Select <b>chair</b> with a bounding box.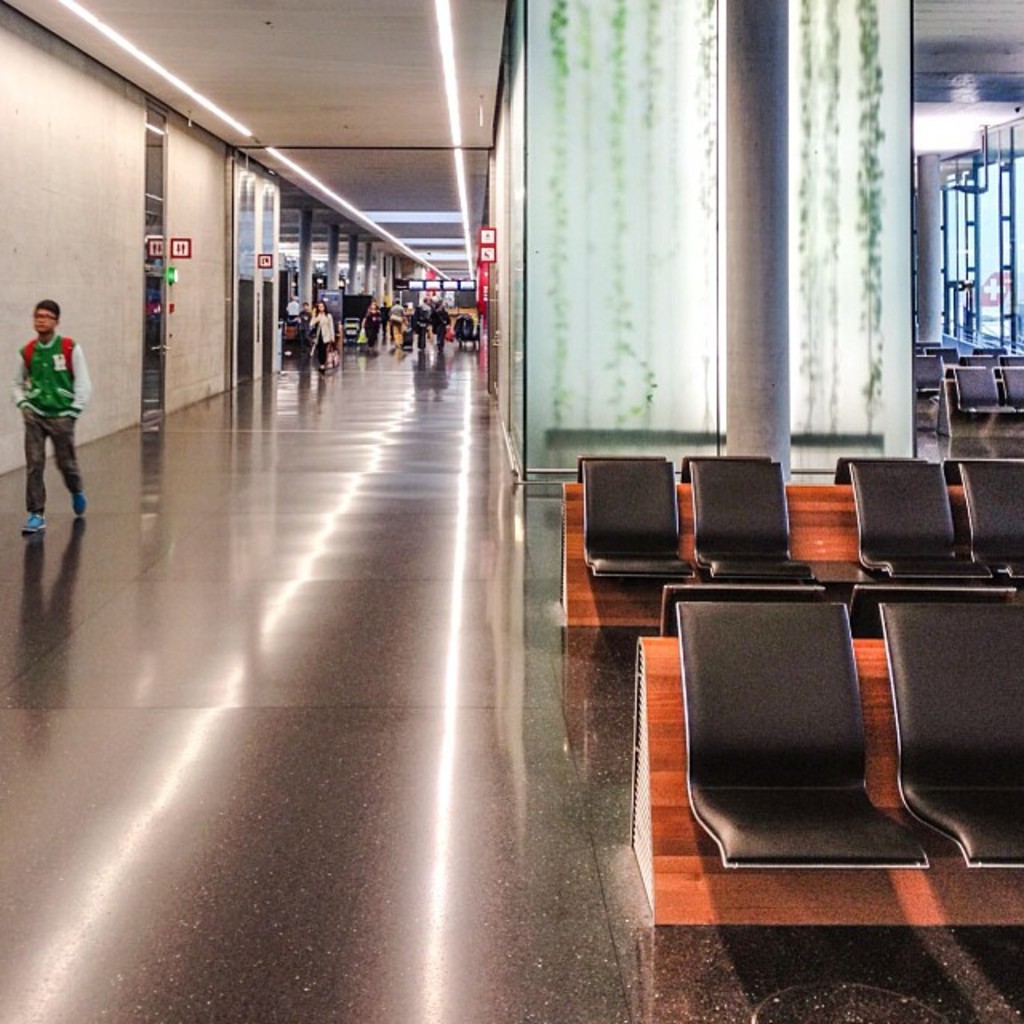
x1=846, y1=456, x2=992, y2=576.
